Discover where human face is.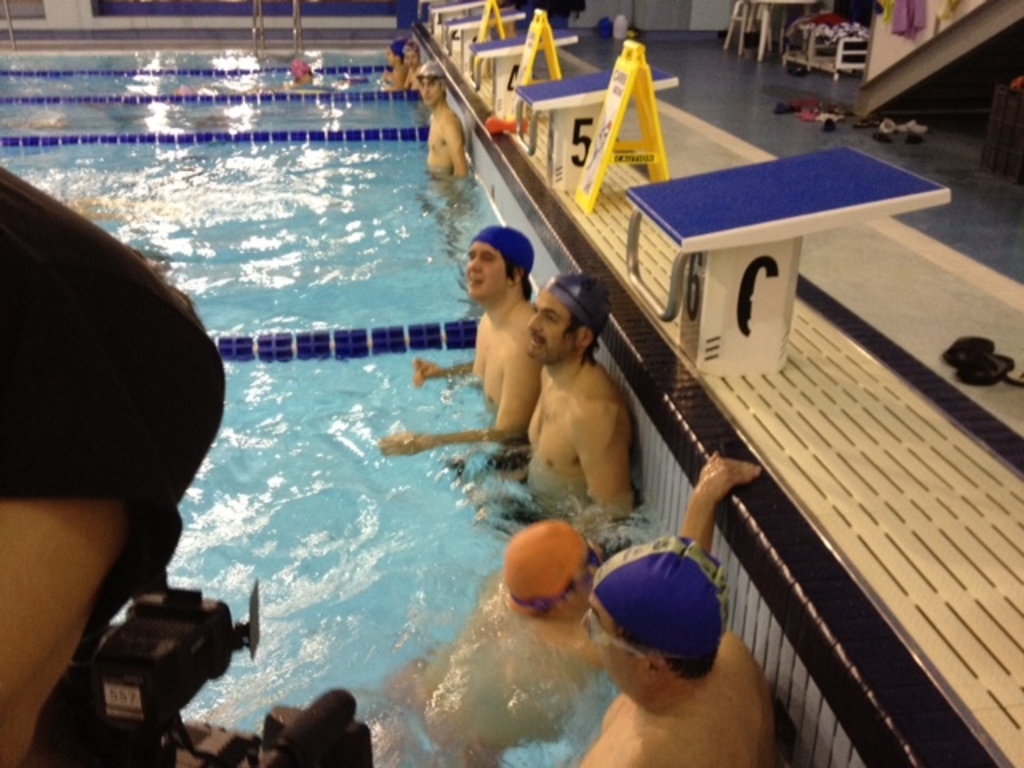
Discovered at (462, 243, 512, 299).
